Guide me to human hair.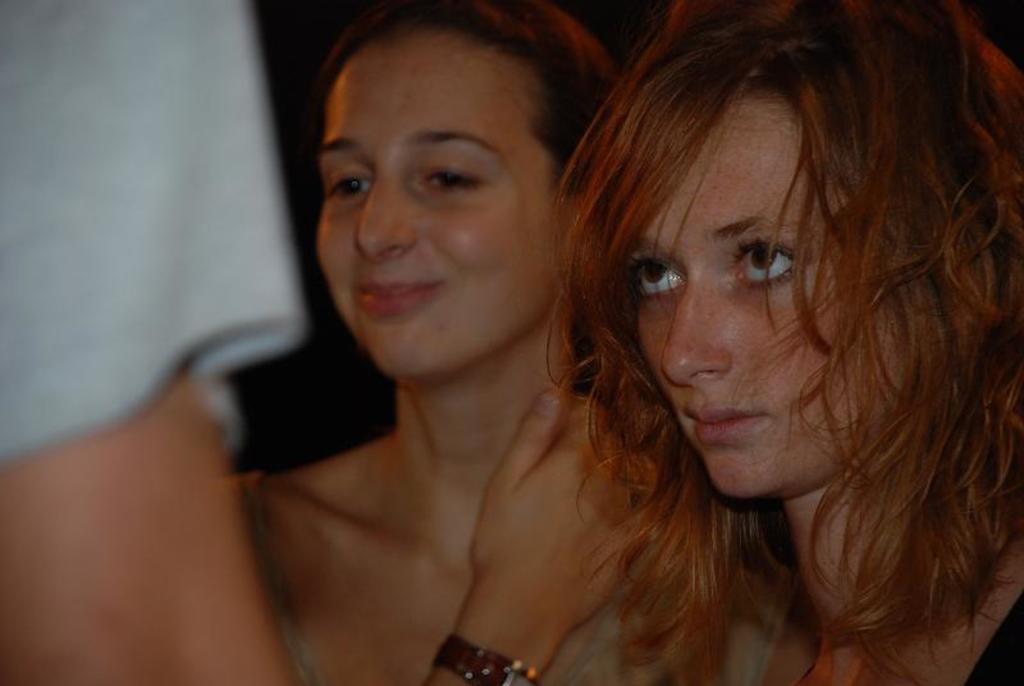
Guidance: (x1=319, y1=3, x2=645, y2=196).
